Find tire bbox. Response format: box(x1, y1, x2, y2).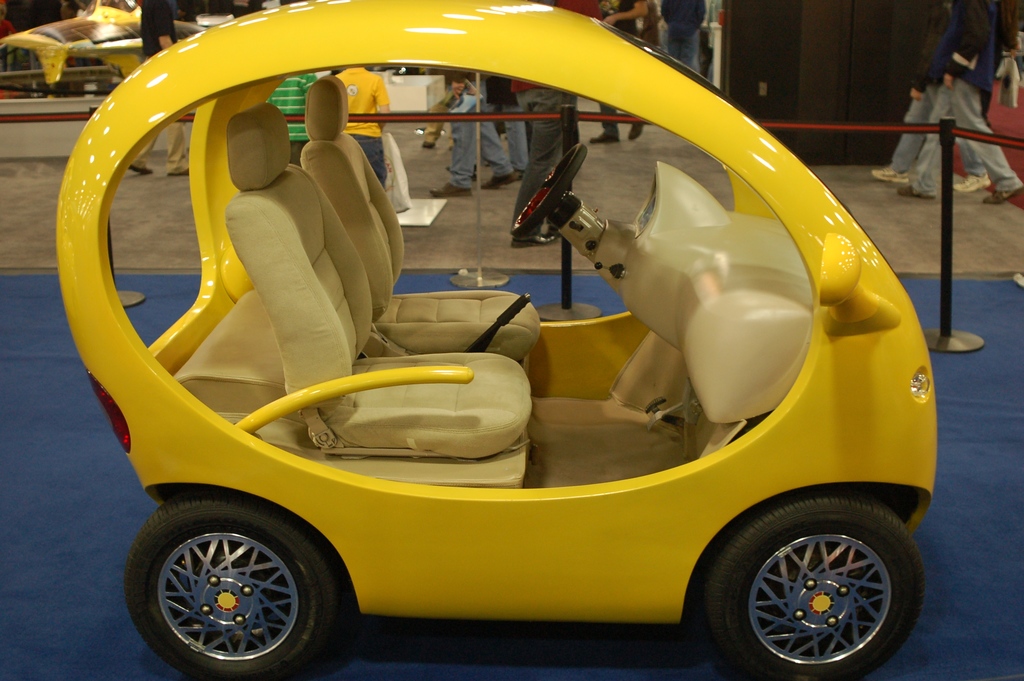
box(124, 486, 341, 677).
